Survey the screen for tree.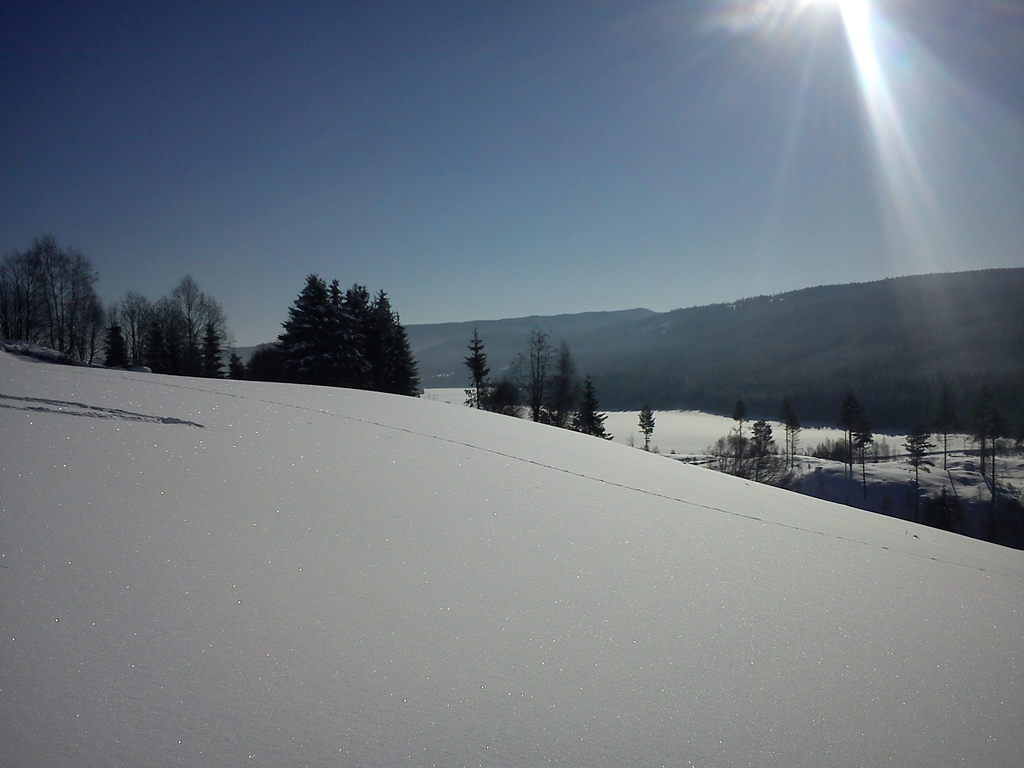
Survey found: <bbox>640, 406, 654, 451</bbox>.
